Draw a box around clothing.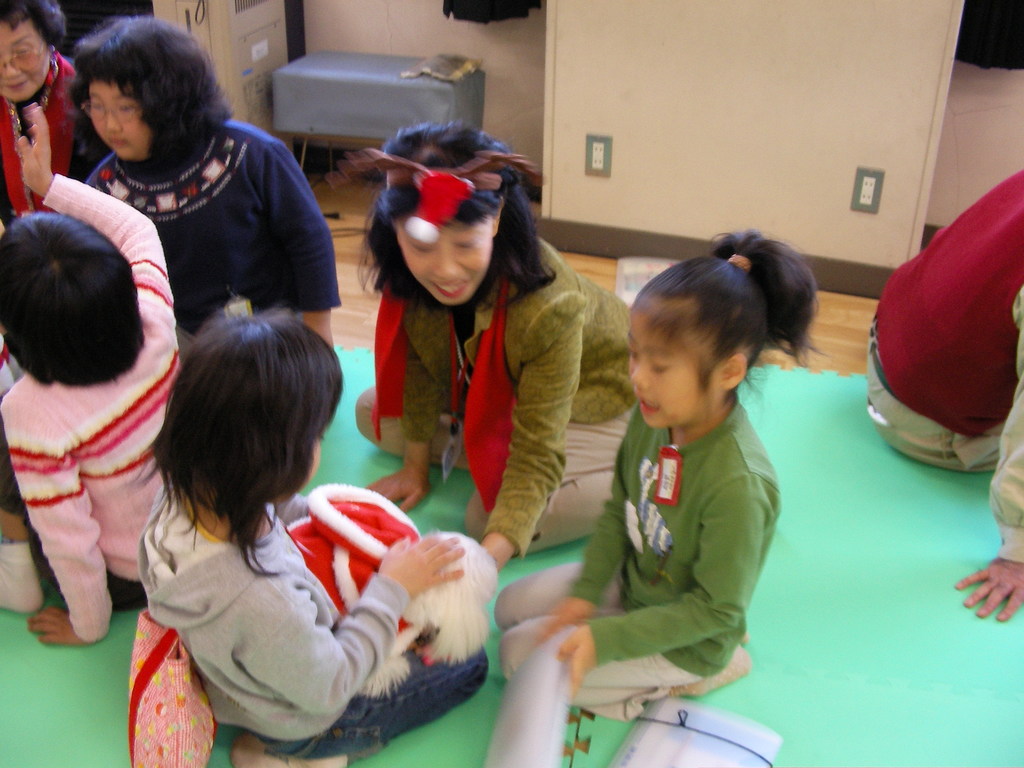
489 393 784 723.
